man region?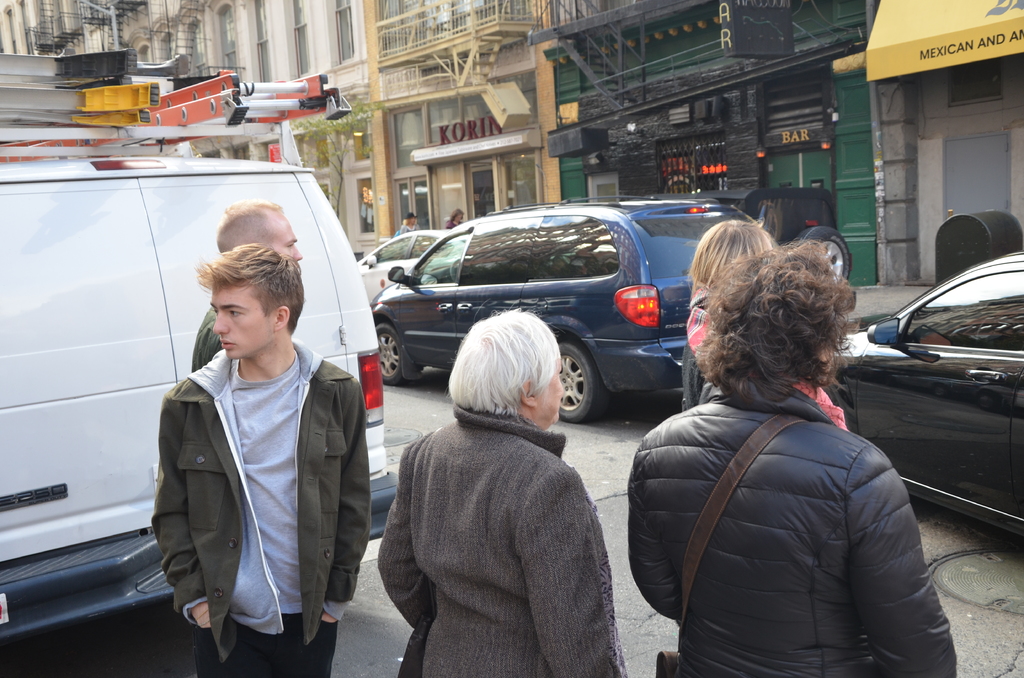
(left=191, top=198, right=304, bottom=366)
